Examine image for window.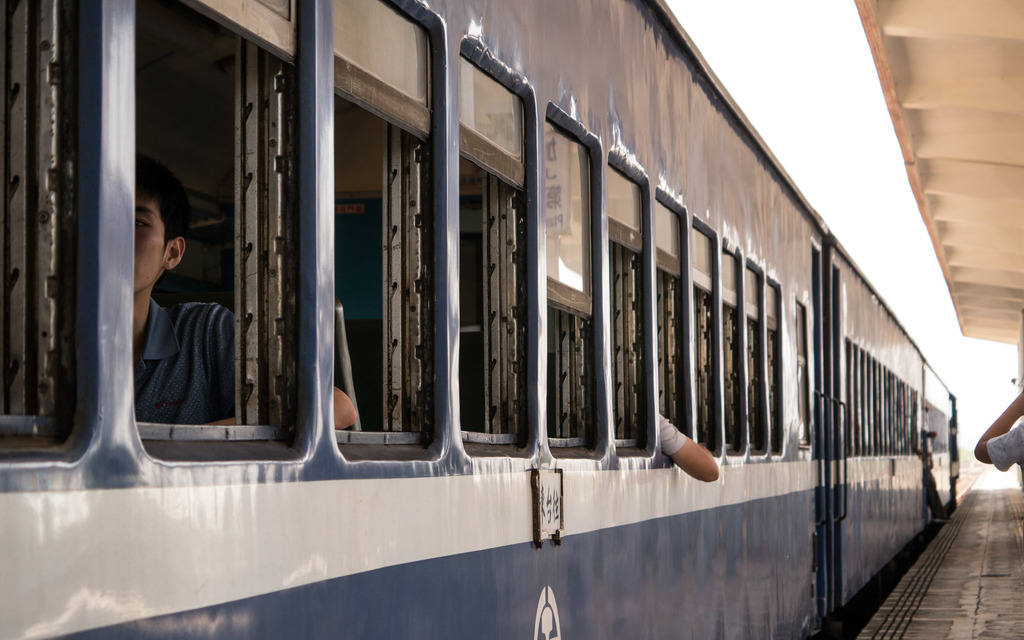
Examination result: 858:349:859:456.
